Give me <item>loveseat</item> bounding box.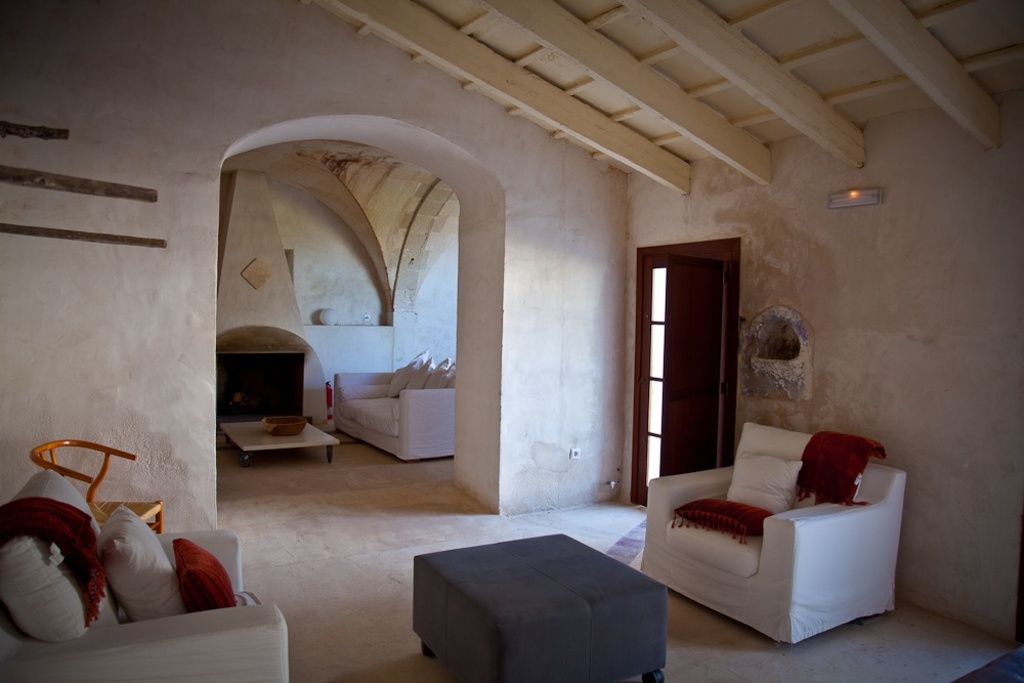
<region>648, 429, 895, 597</region>.
